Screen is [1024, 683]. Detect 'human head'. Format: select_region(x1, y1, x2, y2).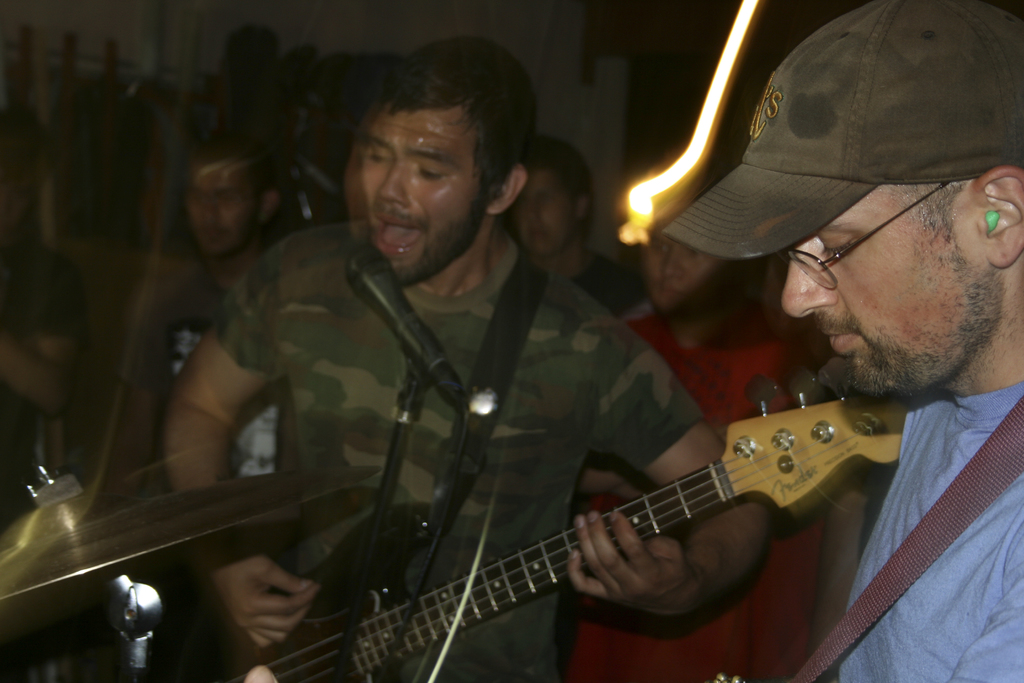
select_region(181, 142, 289, 260).
